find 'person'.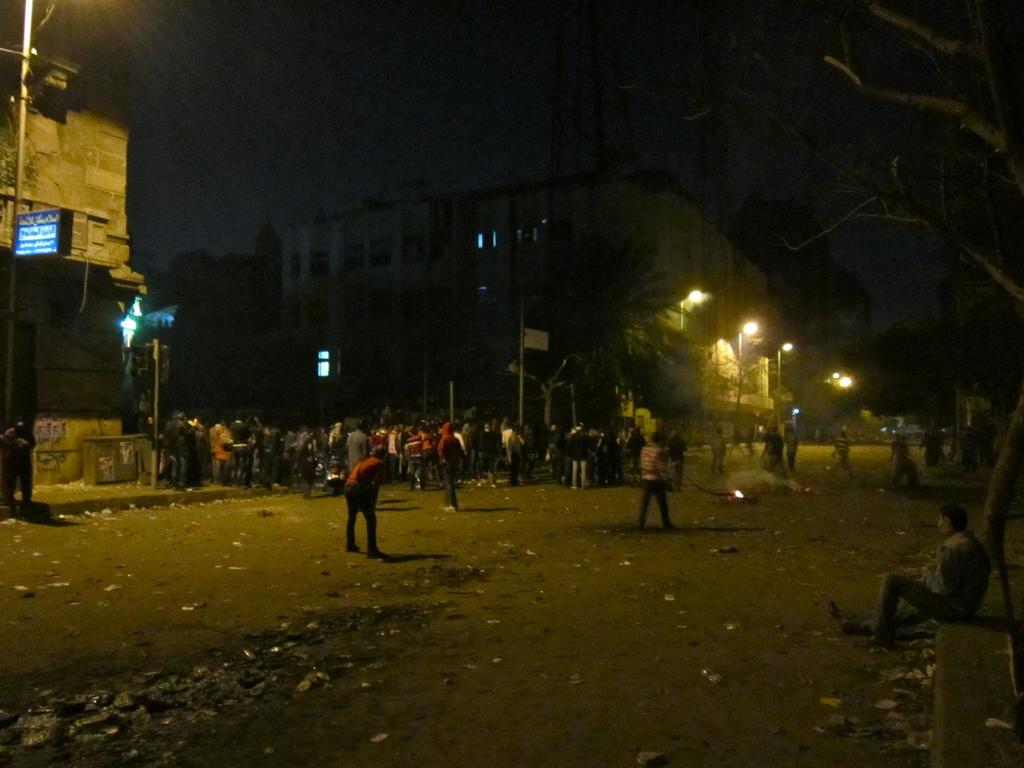
{"left": 666, "top": 436, "right": 691, "bottom": 483}.
